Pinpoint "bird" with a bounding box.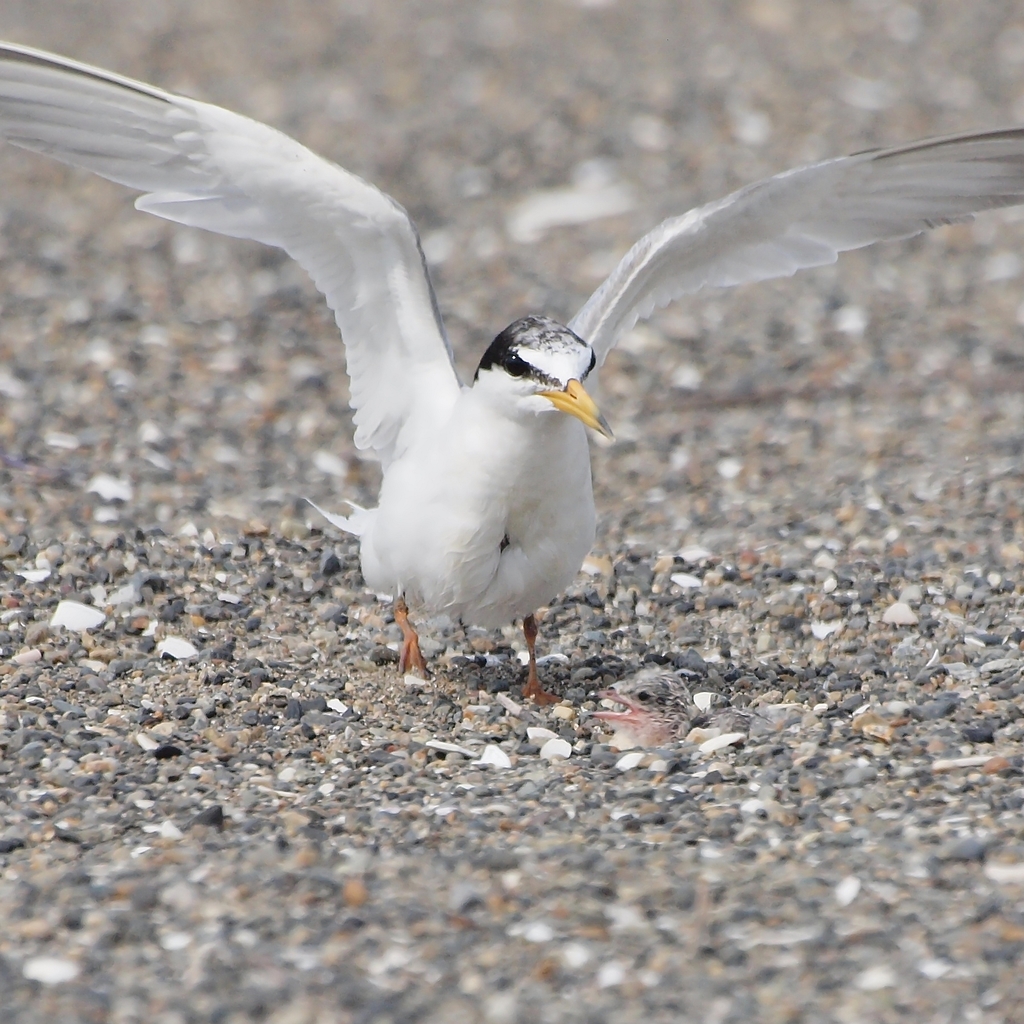
locate(0, 29, 1023, 738).
